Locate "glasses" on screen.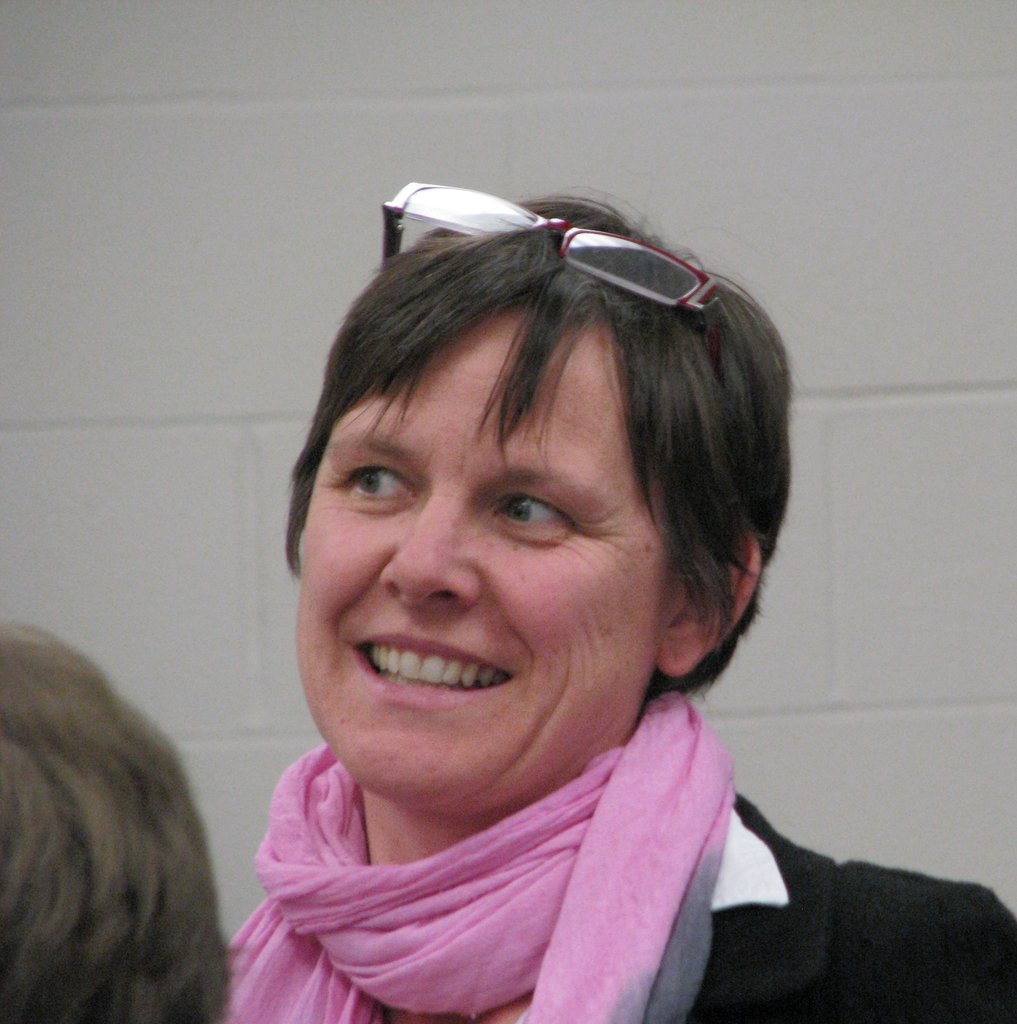
On screen at (378, 176, 726, 383).
